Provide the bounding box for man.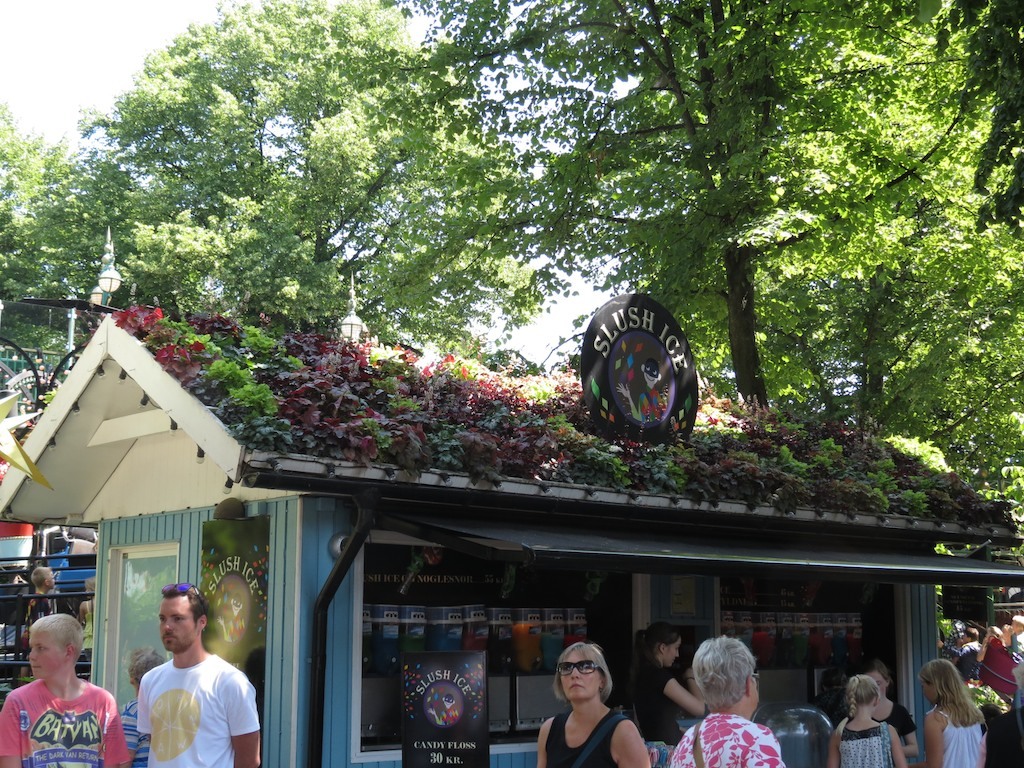
detection(0, 612, 129, 767).
